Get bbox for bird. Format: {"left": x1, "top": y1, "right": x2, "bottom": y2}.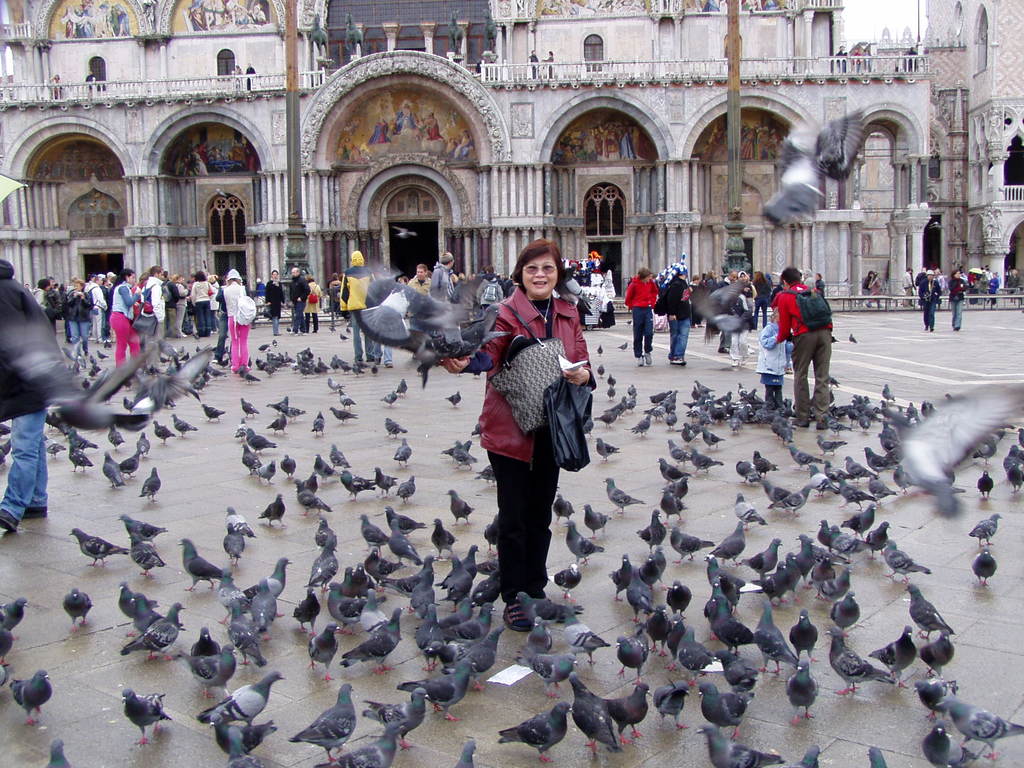
{"left": 708, "top": 588, "right": 756, "bottom": 666}.
